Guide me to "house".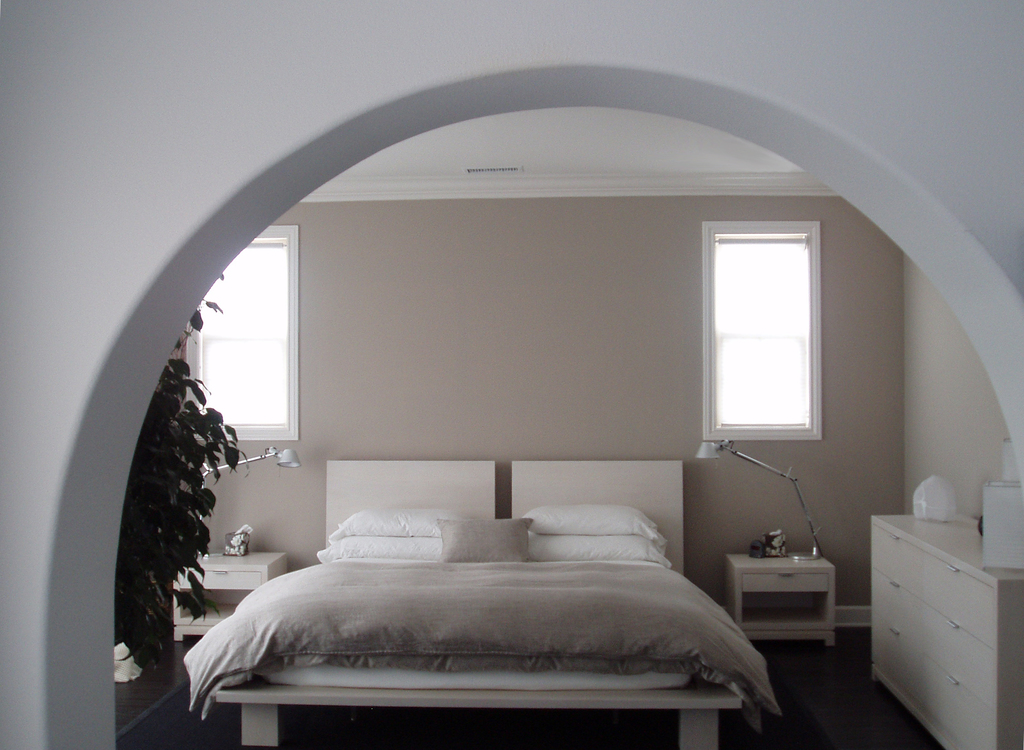
Guidance: locate(0, 0, 1023, 749).
